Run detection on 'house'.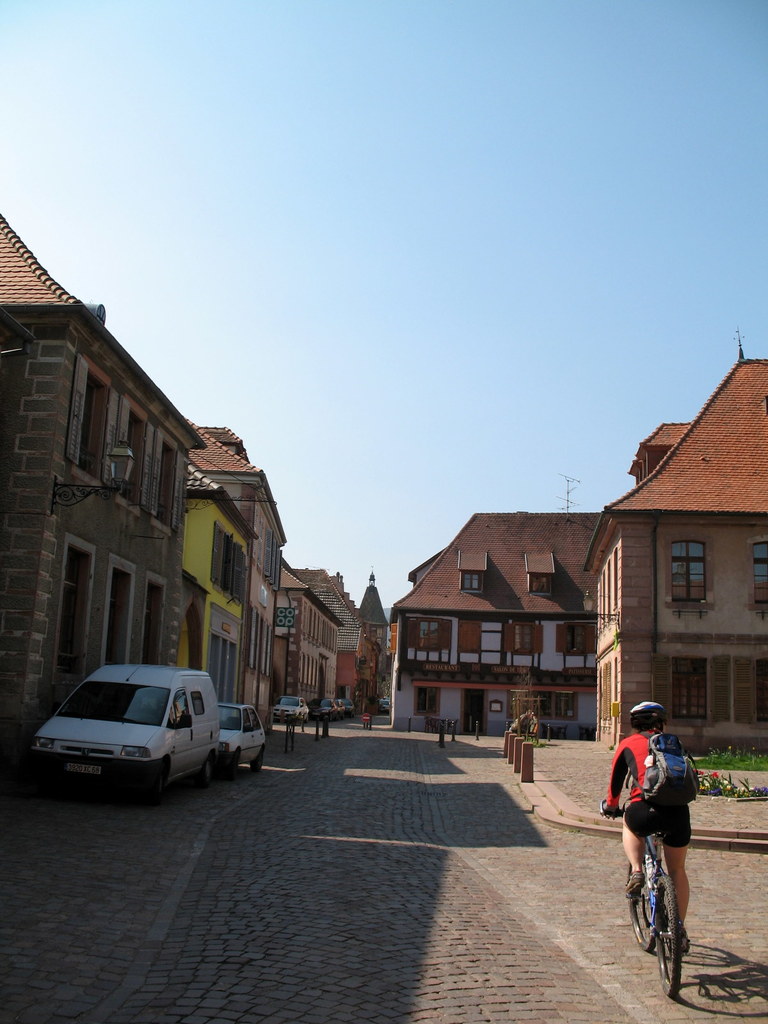
Result: (570,362,767,771).
